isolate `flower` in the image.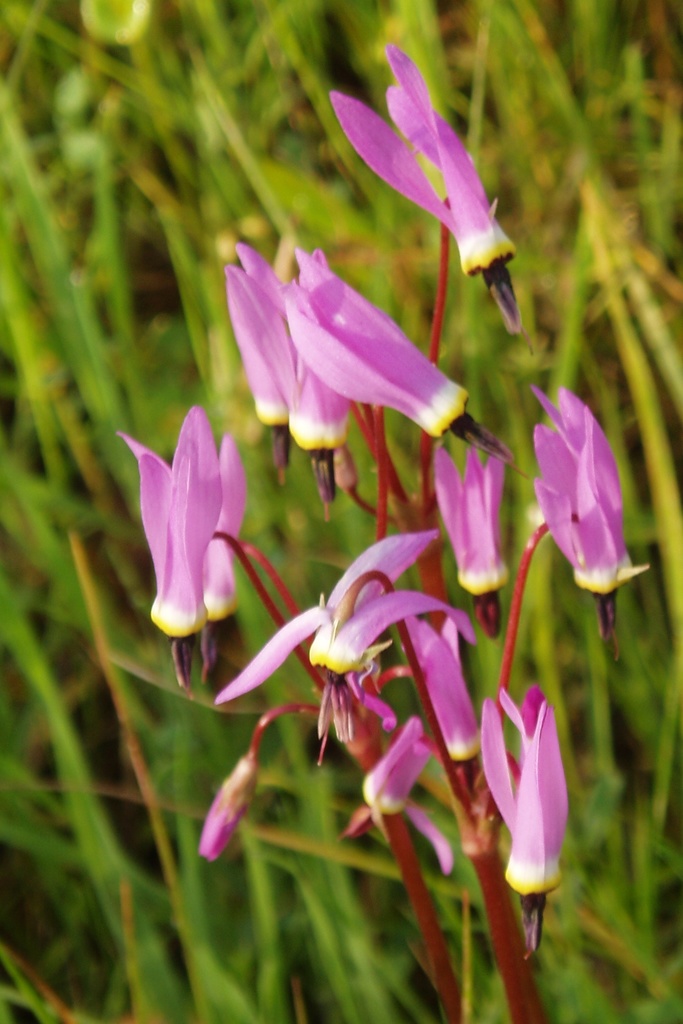
Isolated region: x1=328, y1=43, x2=519, y2=276.
